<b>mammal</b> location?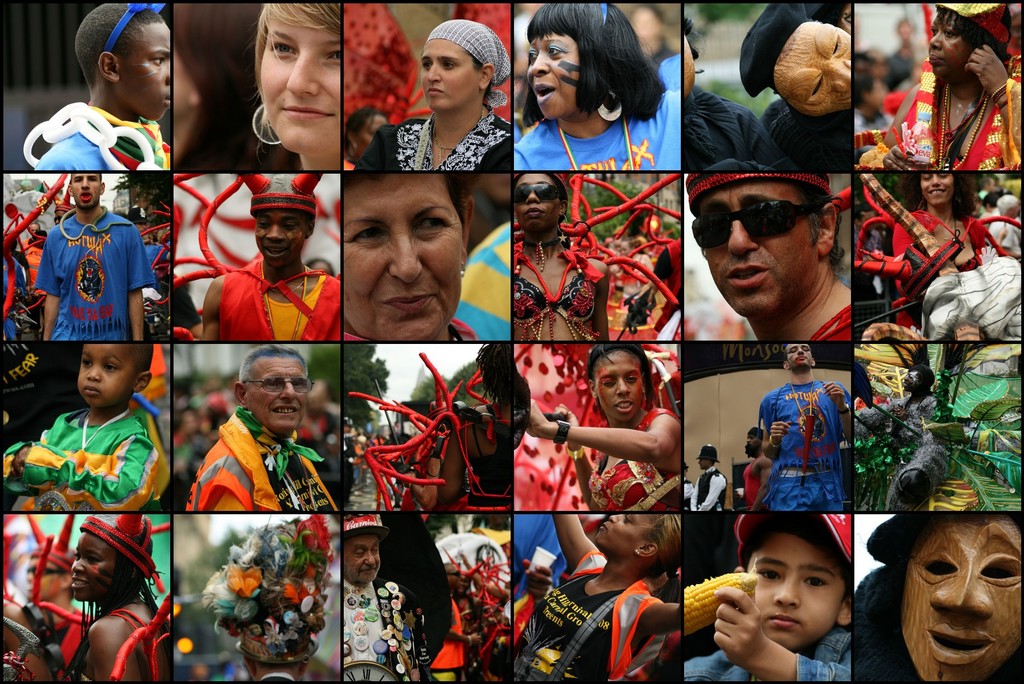
pyautogui.locateOnScreen(885, 245, 1023, 341)
